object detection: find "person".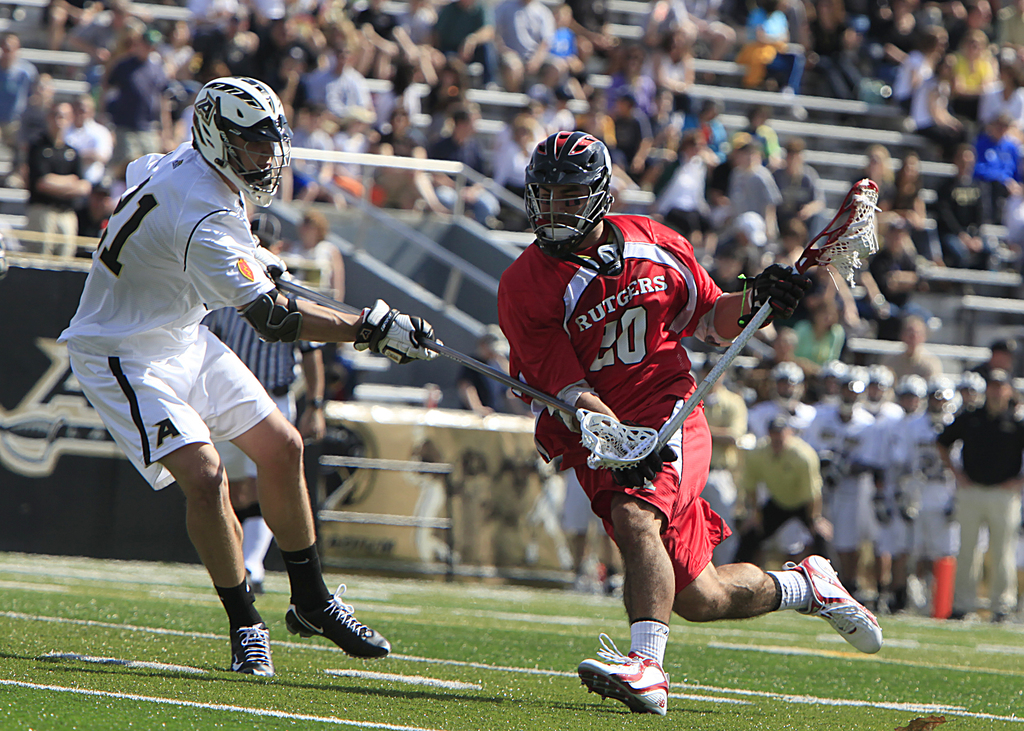
box(51, 74, 394, 681).
